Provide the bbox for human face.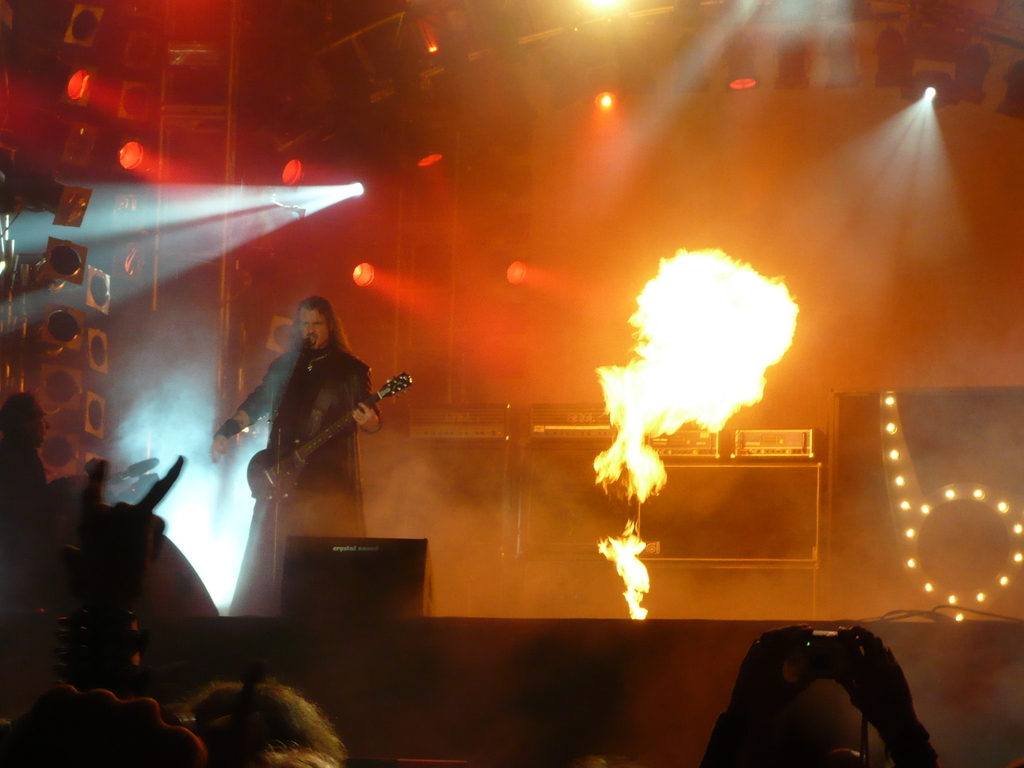
l=31, t=402, r=50, b=446.
